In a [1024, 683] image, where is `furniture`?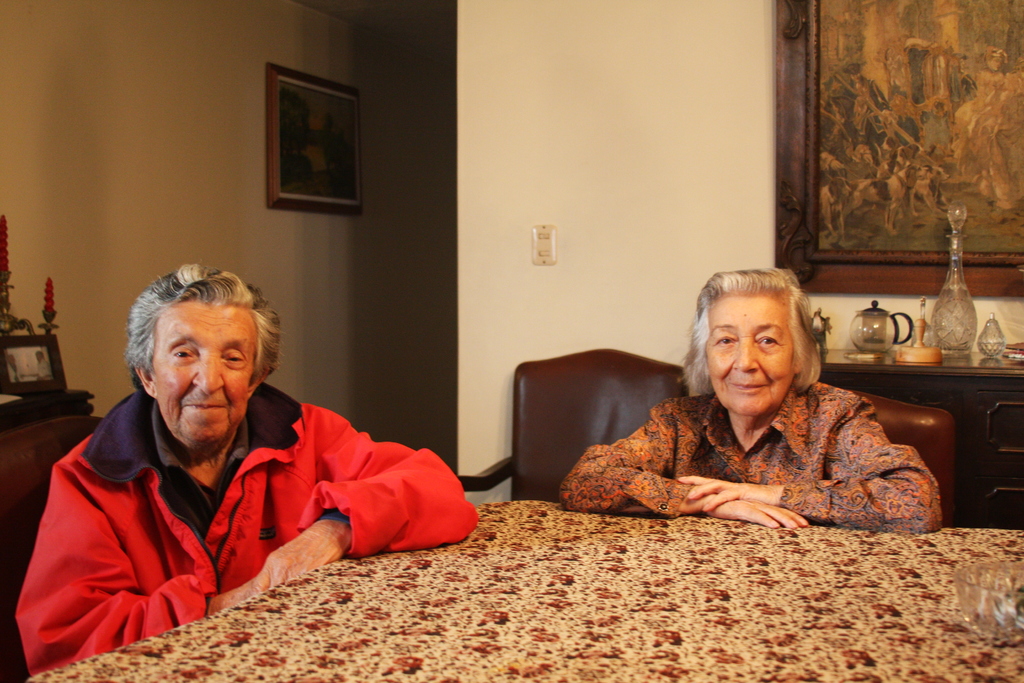
BBox(856, 391, 955, 529).
